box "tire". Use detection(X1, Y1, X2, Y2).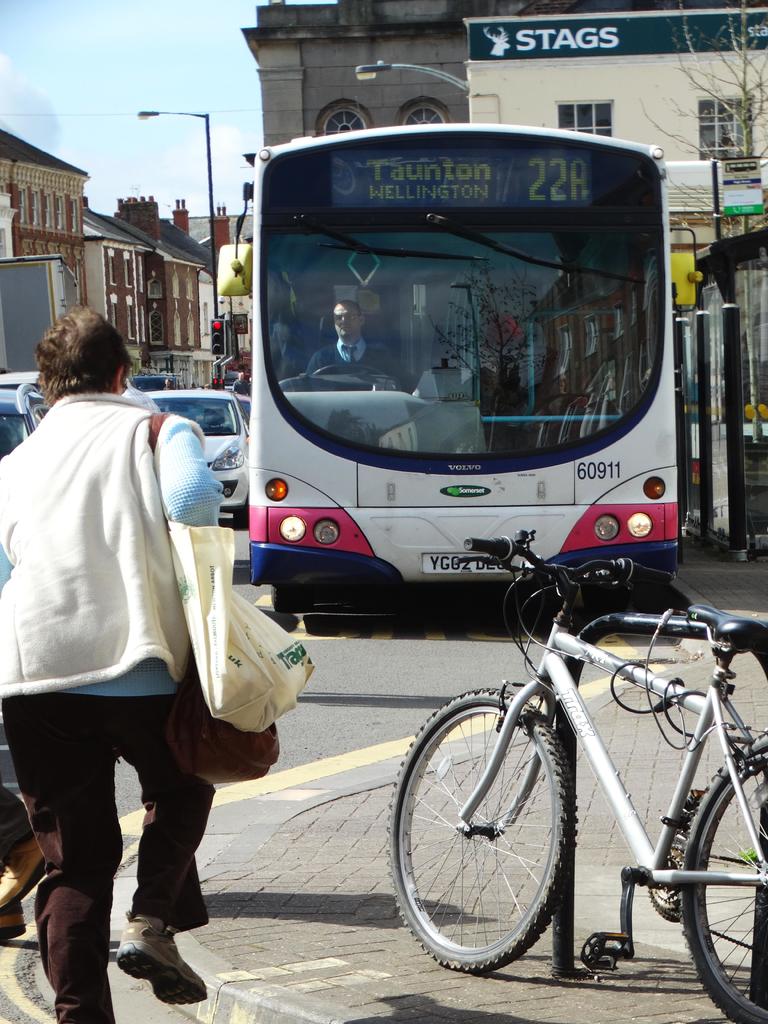
detection(417, 657, 607, 975).
